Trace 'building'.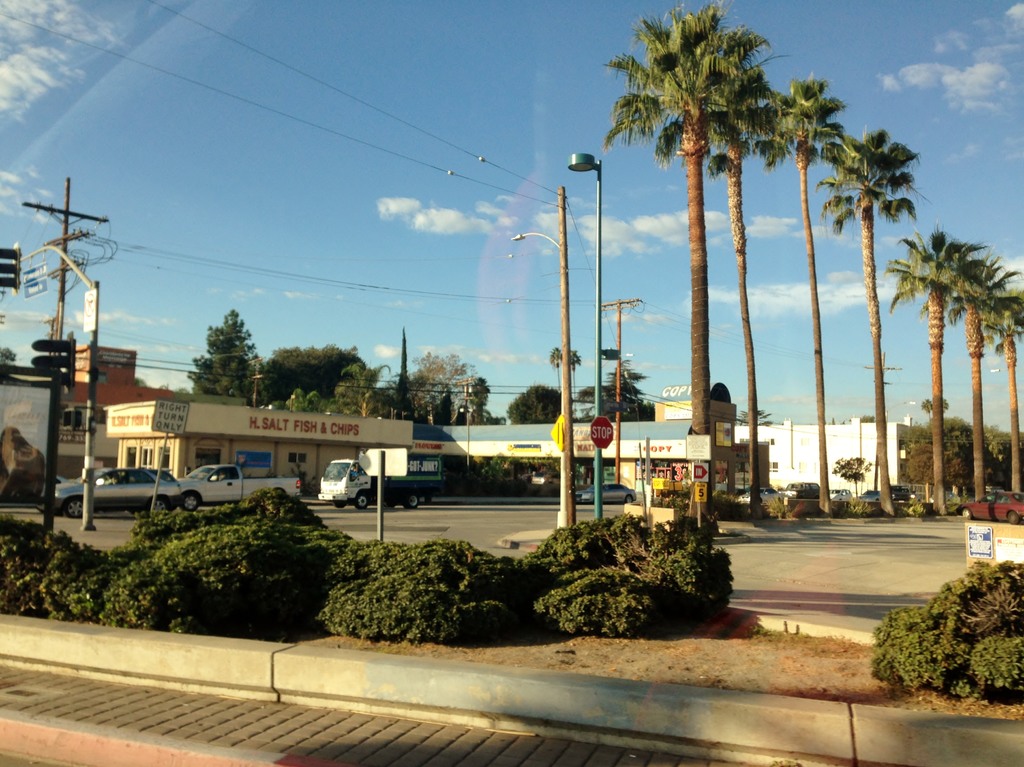
Traced to (x1=738, y1=418, x2=912, y2=504).
